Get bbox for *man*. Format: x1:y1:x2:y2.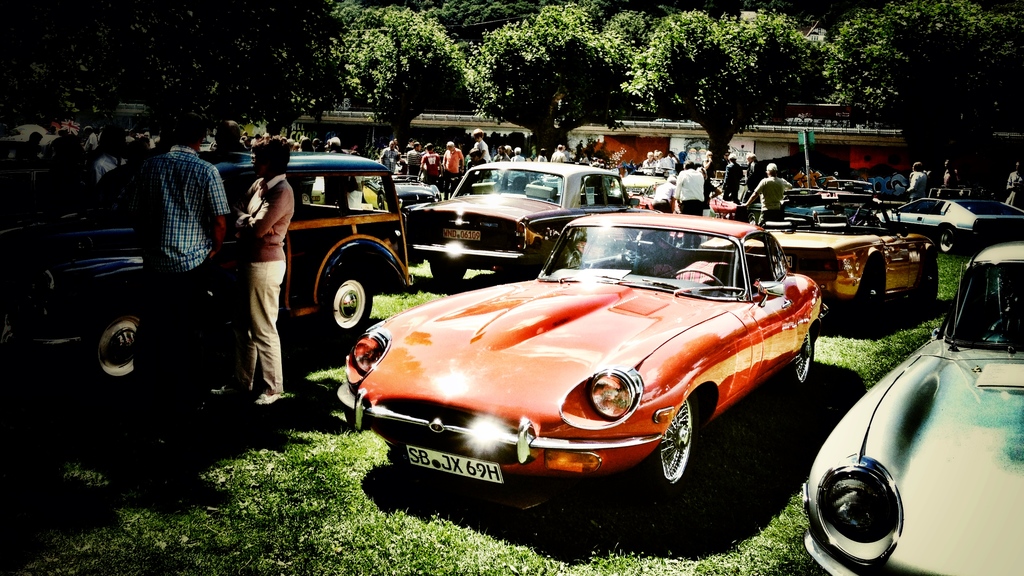
746:161:785:224.
